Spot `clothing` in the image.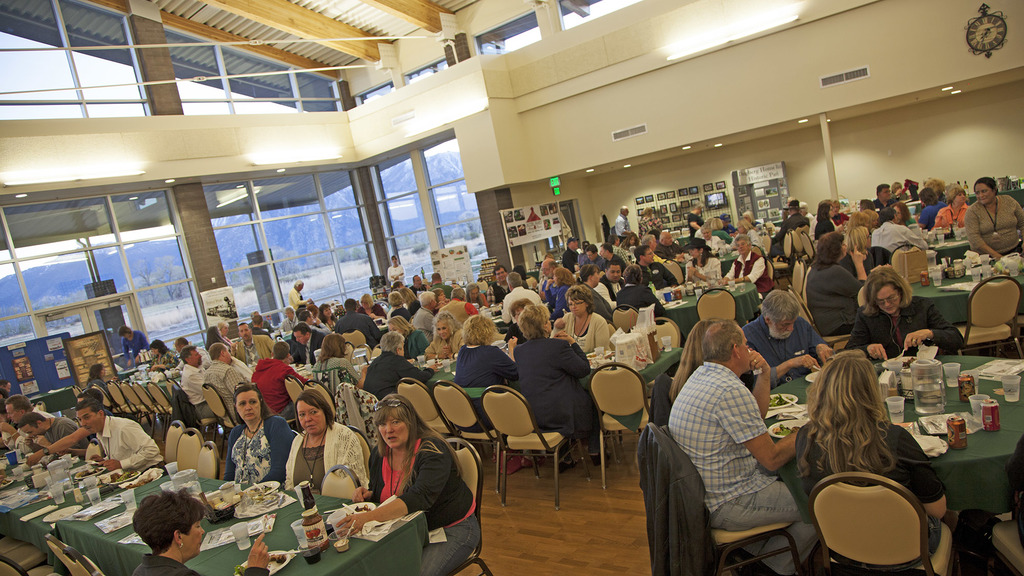
`clothing` found at select_region(498, 283, 540, 327).
